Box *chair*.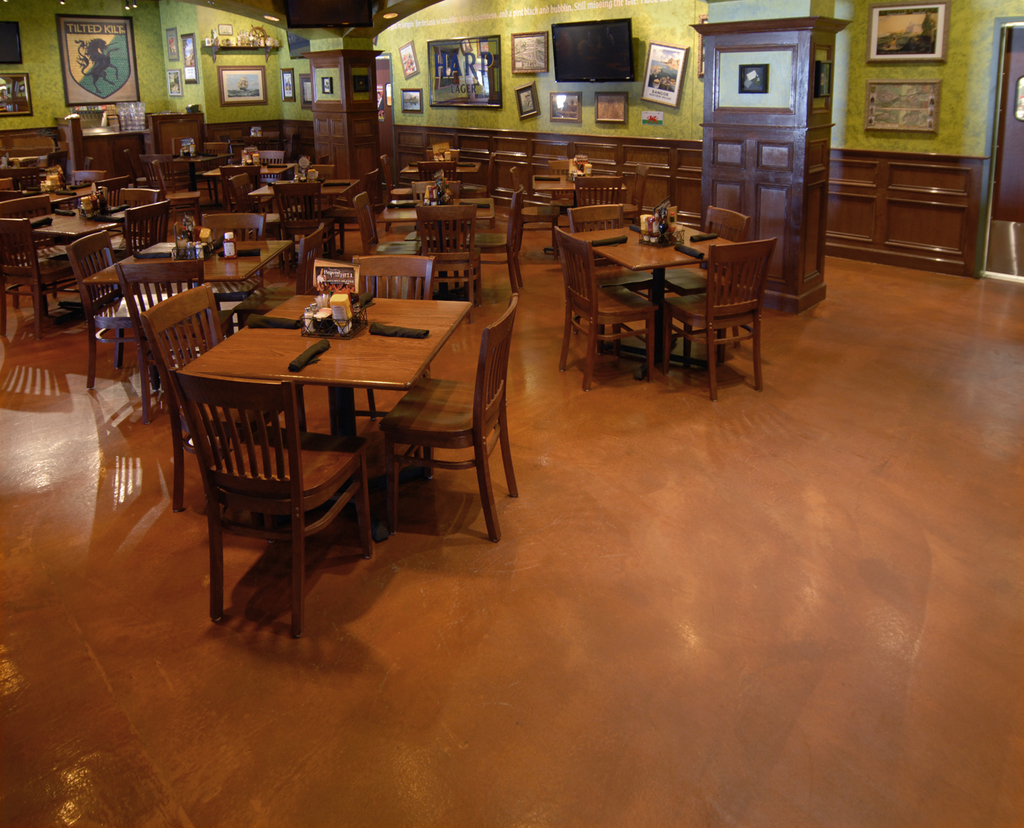
<box>658,207,747,345</box>.
